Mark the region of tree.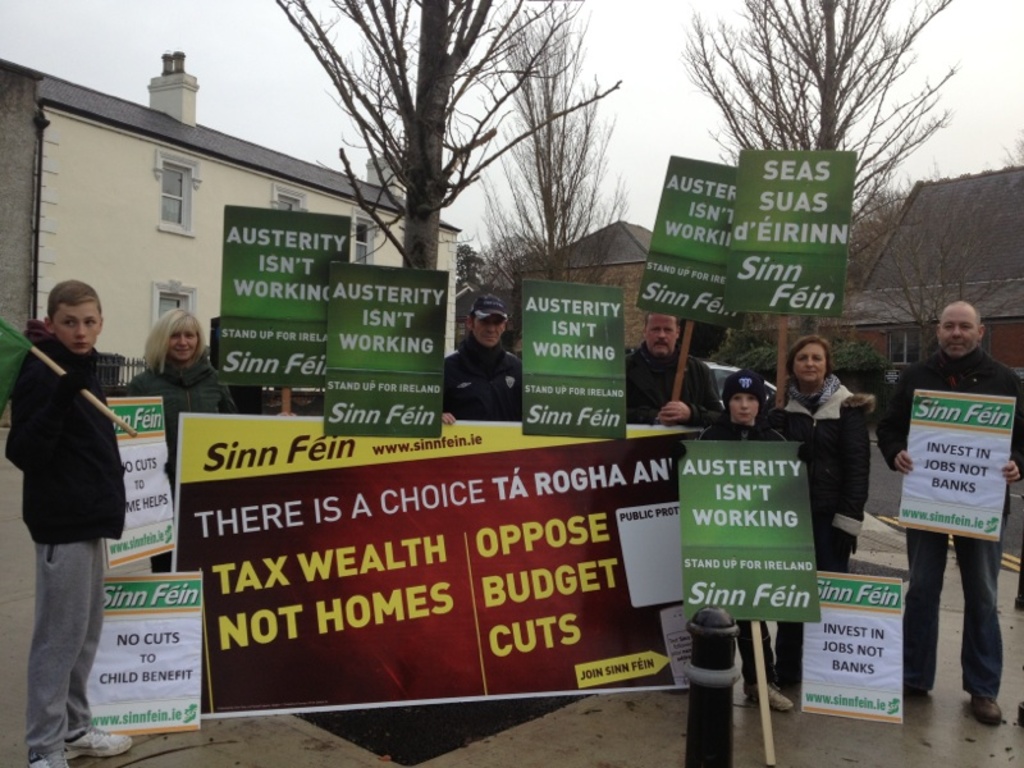
Region: bbox(992, 133, 1023, 168).
